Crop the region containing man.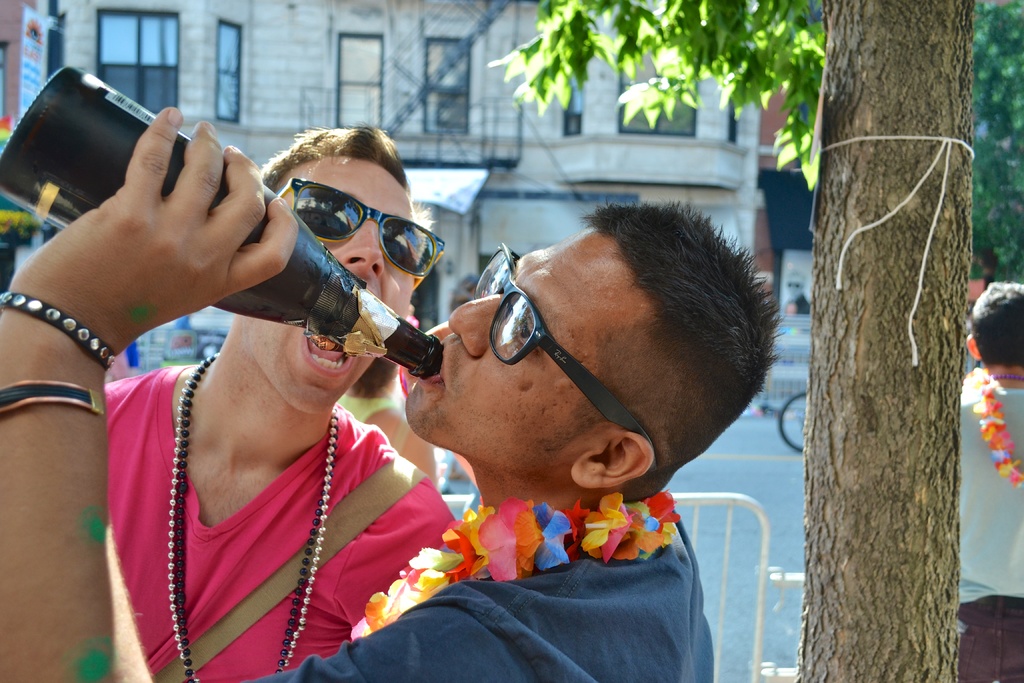
Crop region: locate(99, 126, 460, 682).
